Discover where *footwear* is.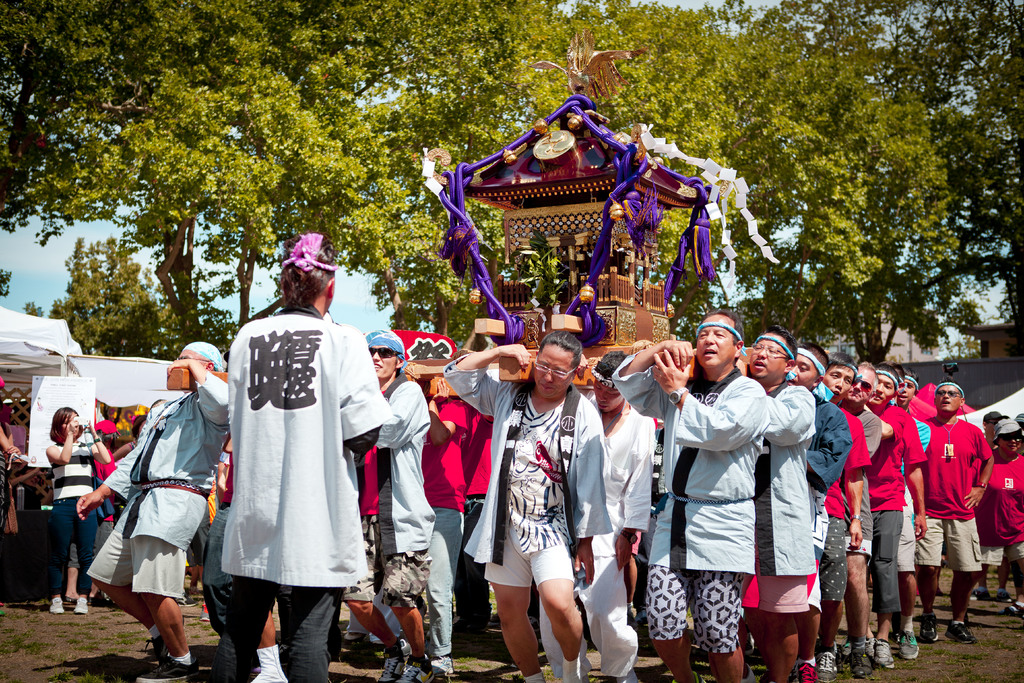
Discovered at (left=798, top=661, right=819, bottom=682).
